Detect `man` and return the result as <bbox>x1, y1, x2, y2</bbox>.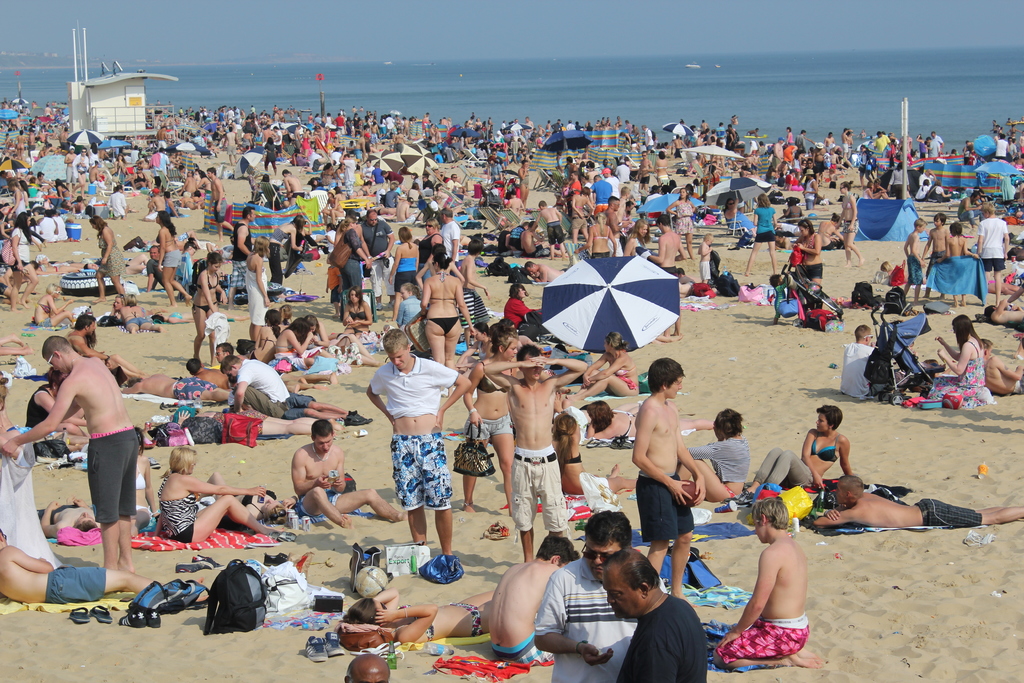
<bbox>58, 140, 77, 193</bbox>.
